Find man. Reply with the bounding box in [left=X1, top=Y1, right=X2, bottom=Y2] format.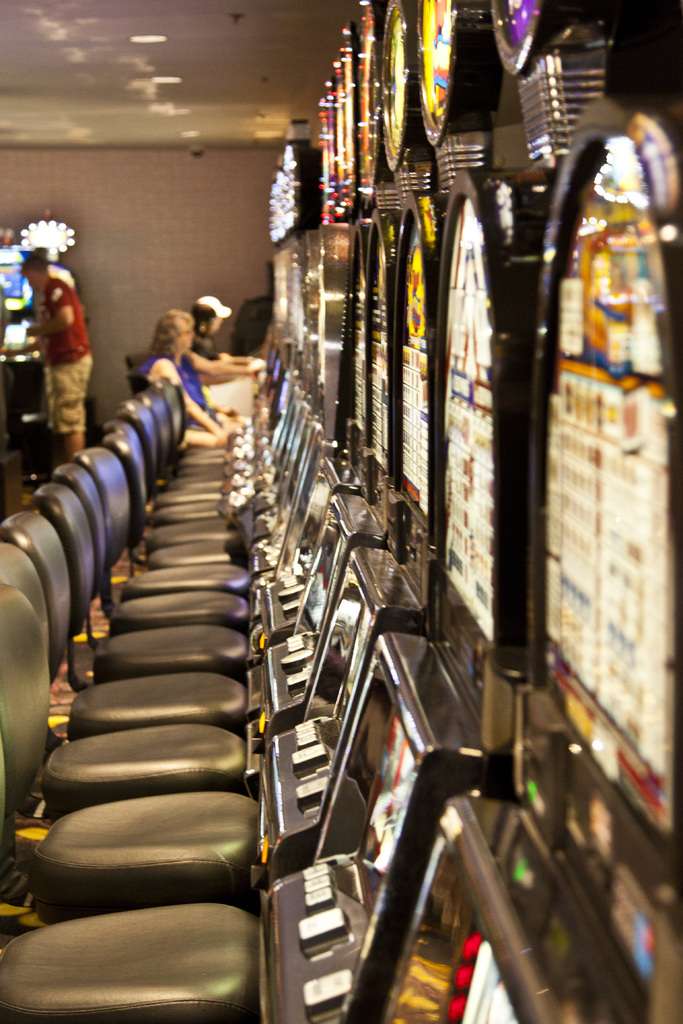
[left=186, top=284, right=264, bottom=378].
